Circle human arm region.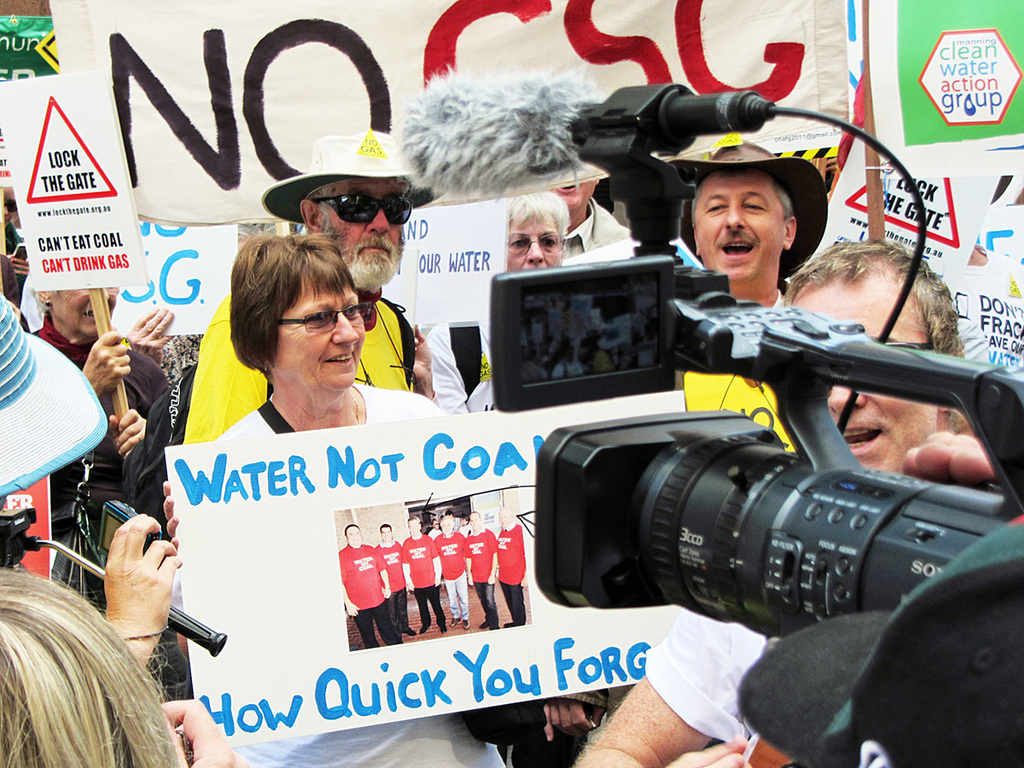
Region: [0,256,20,309].
